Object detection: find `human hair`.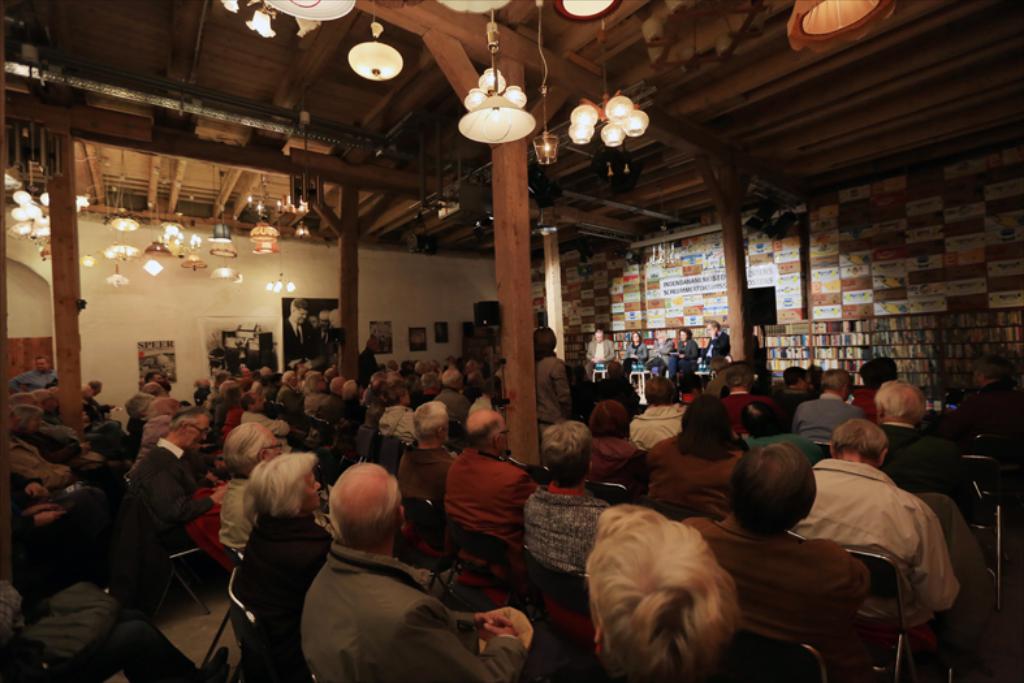
(left=606, top=364, right=619, bottom=380).
